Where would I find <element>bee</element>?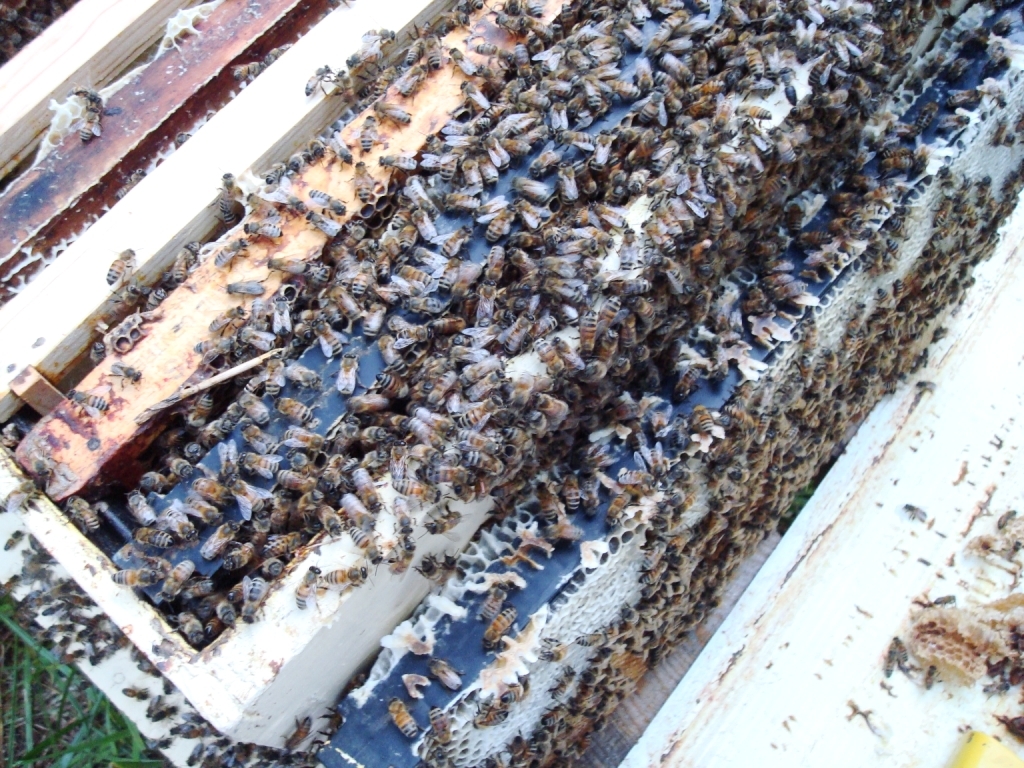
At Rect(196, 519, 237, 558).
